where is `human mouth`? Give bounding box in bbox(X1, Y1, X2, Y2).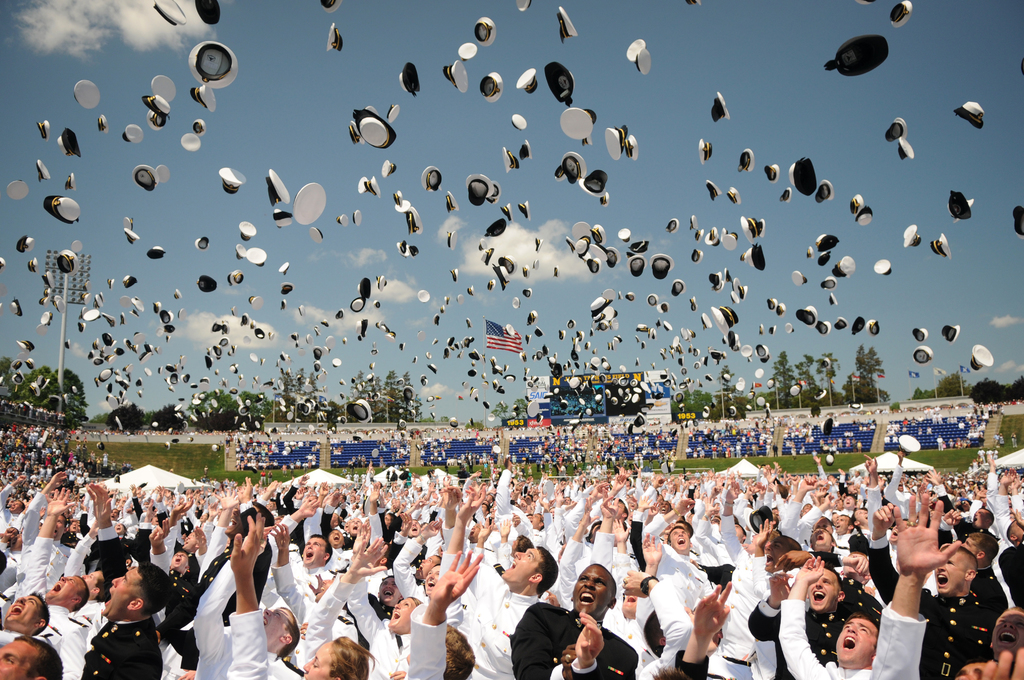
bbox(307, 555, 311, 559).
